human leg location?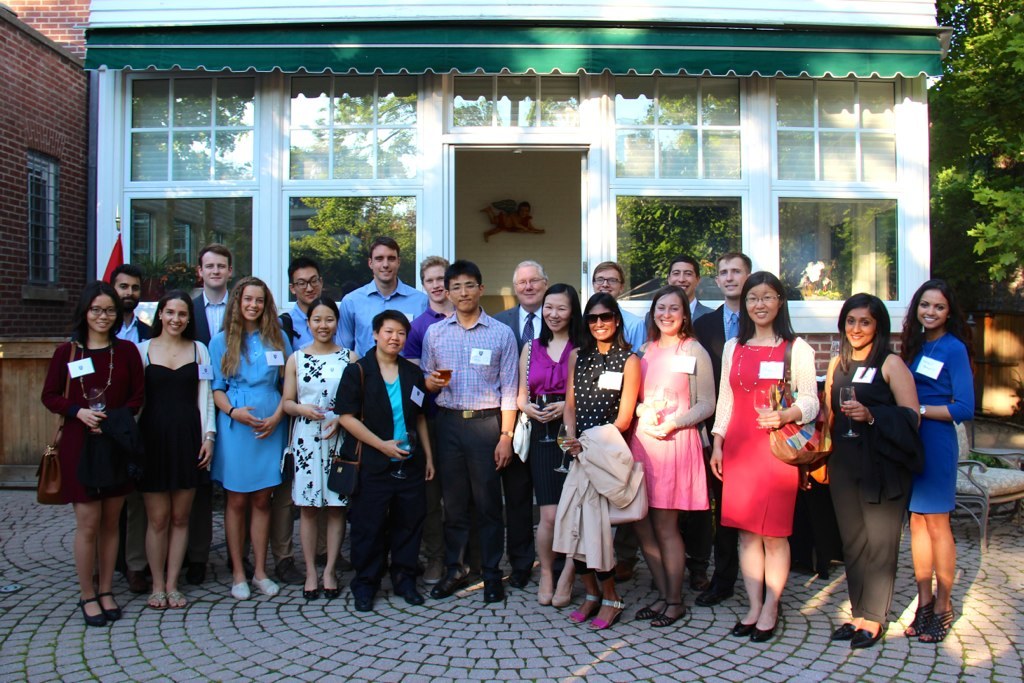
region(116, 274, 136, 310)
